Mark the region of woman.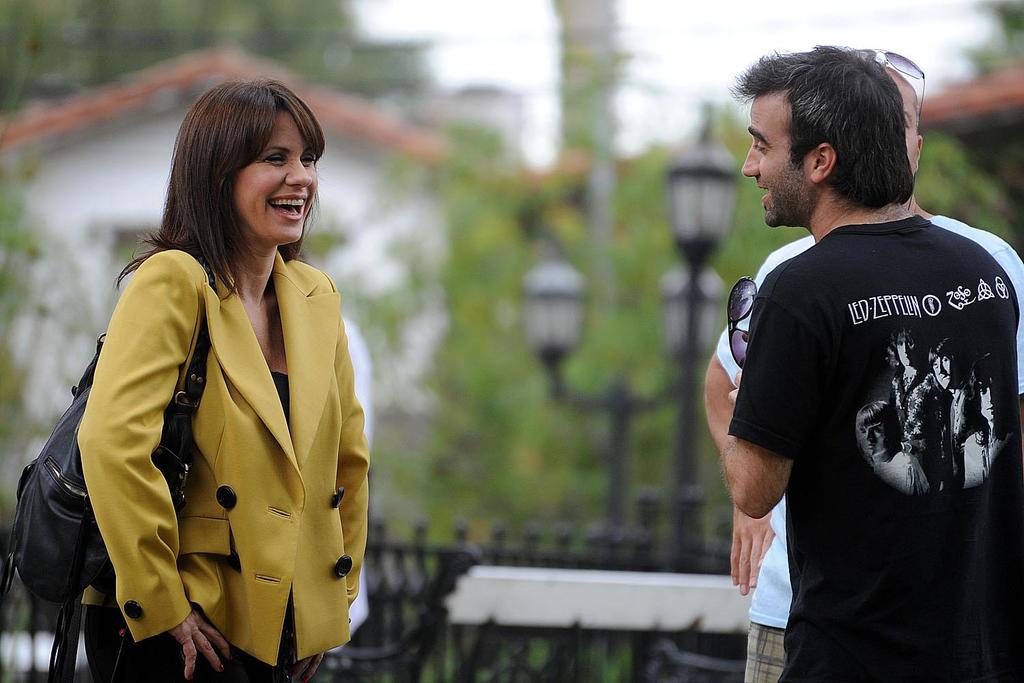
Region: 19 104 362 682.
